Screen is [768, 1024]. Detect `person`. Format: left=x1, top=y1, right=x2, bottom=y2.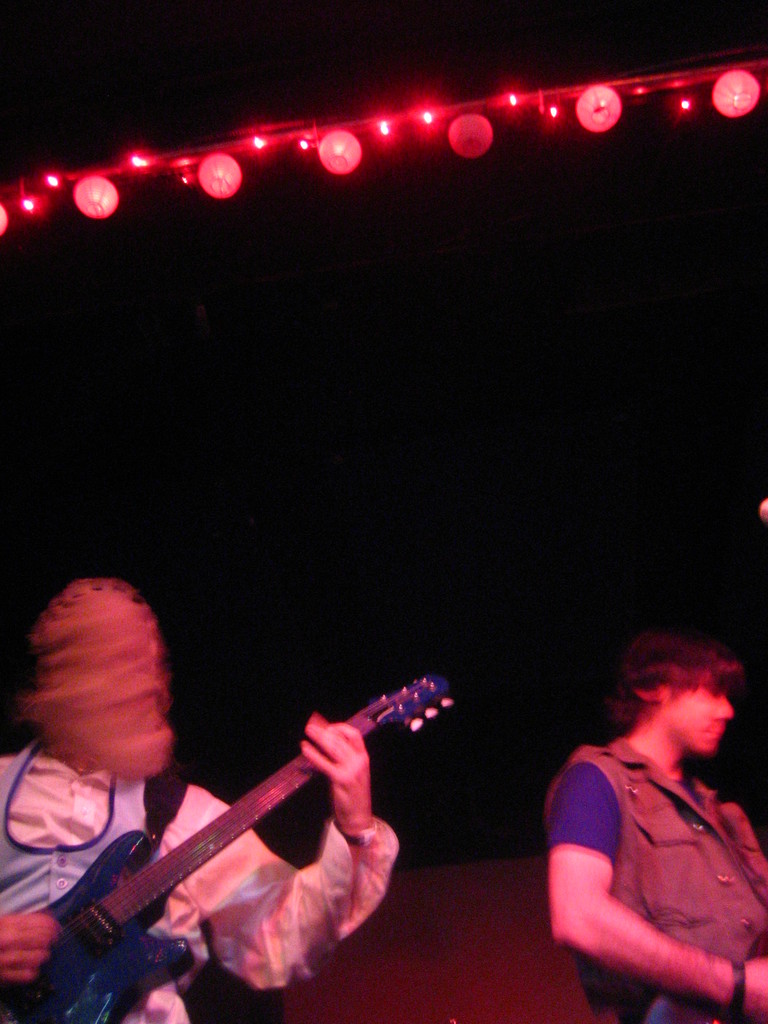
left=0, top=578, right=399, bottom=1023.
